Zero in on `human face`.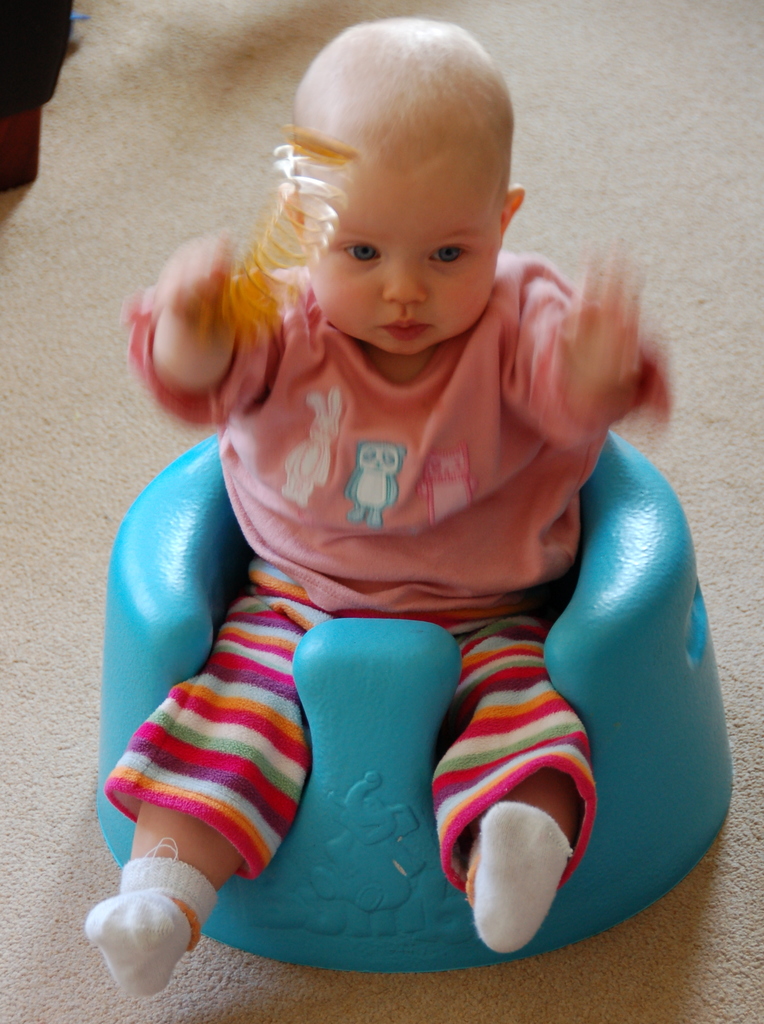
Zeroed in: bbox=(307, 161, 501, 361).
